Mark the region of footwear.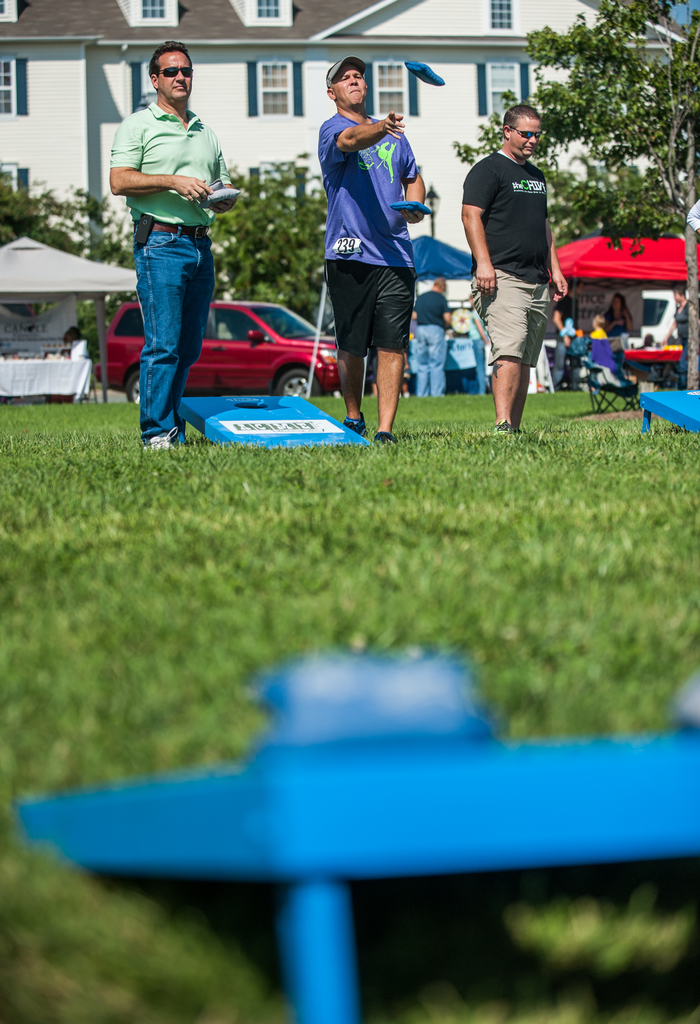
Region: BBox(143, 419, 183, 449).
